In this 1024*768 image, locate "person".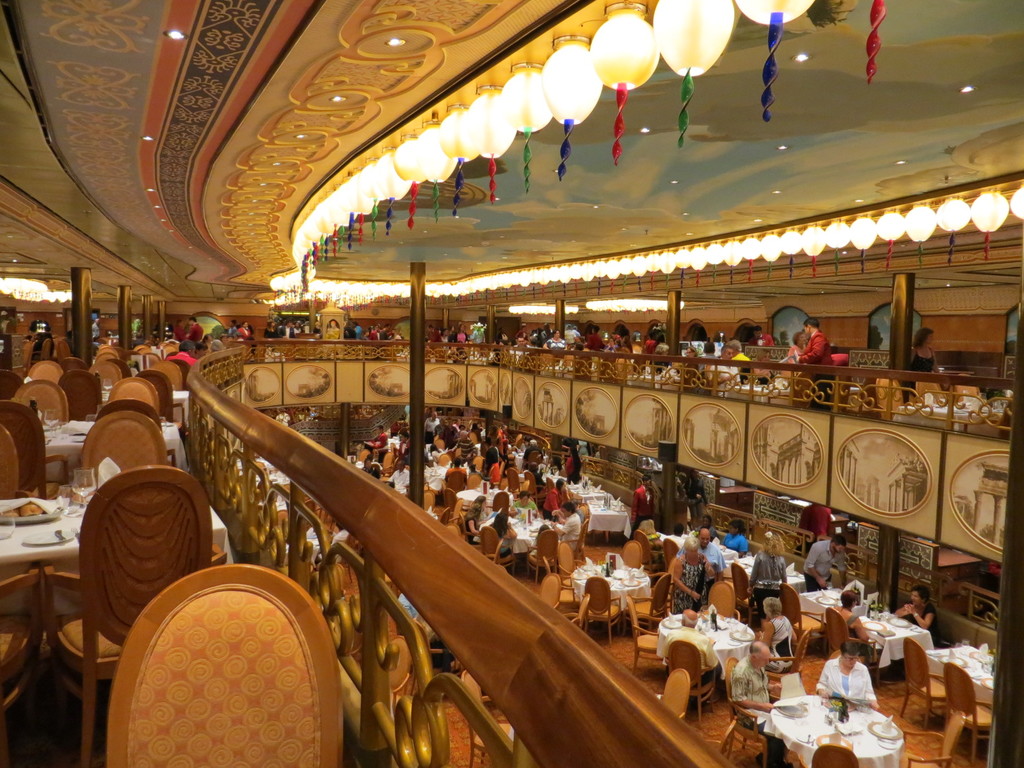
Bounding box: Rect(470, 417, 481, 435).
